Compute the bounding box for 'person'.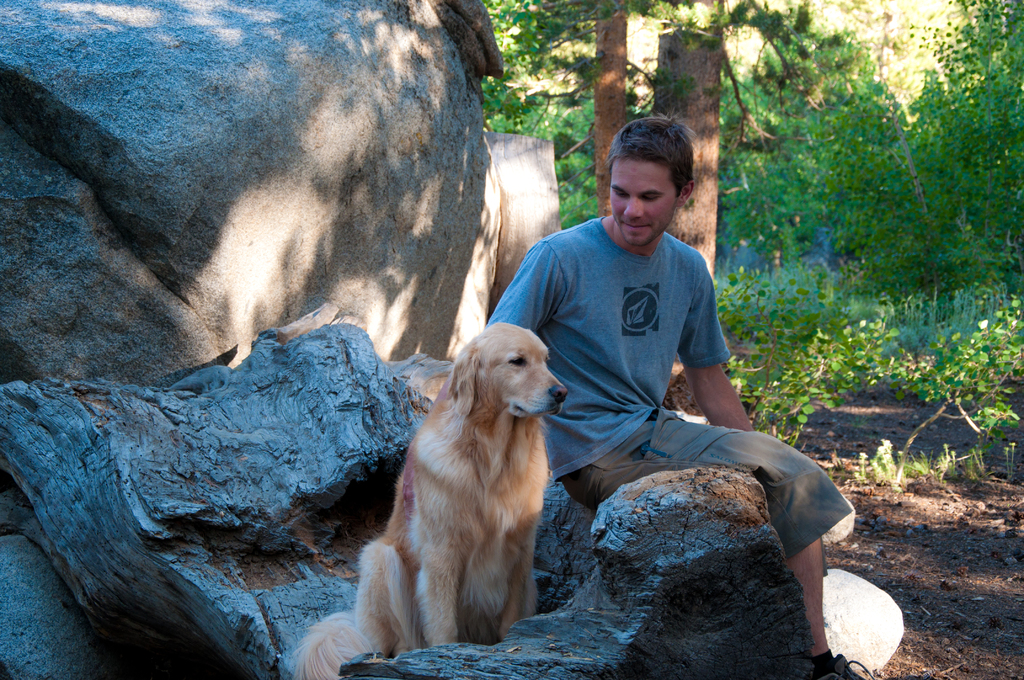
BBox(487, 117, 878, 679).
